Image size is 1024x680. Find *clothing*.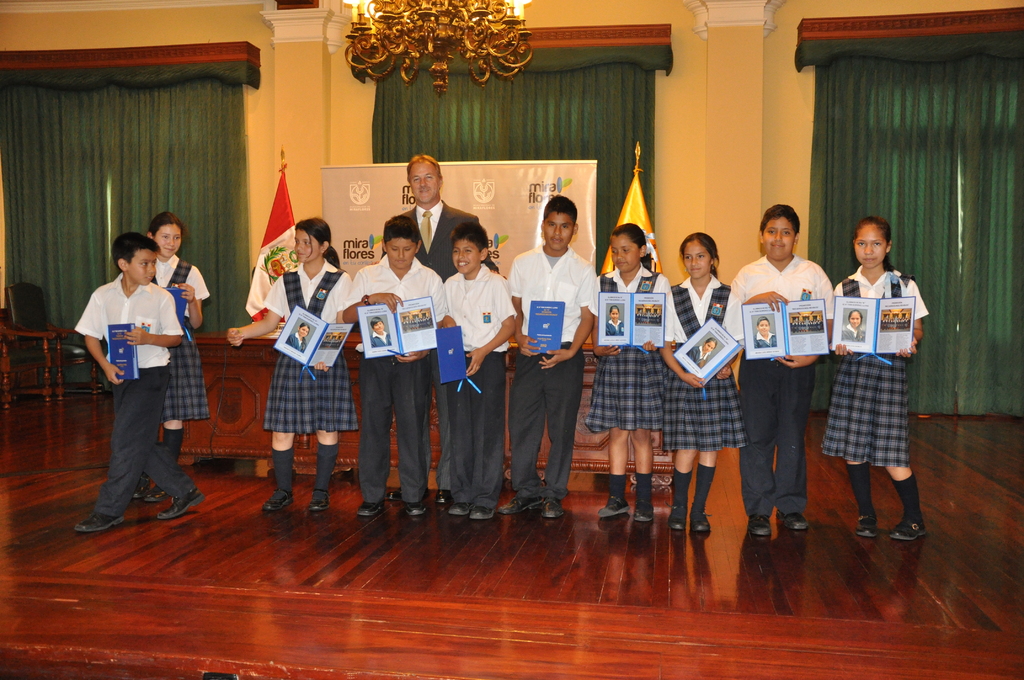
x1=342, y1=247, x2=450, y2=499.
